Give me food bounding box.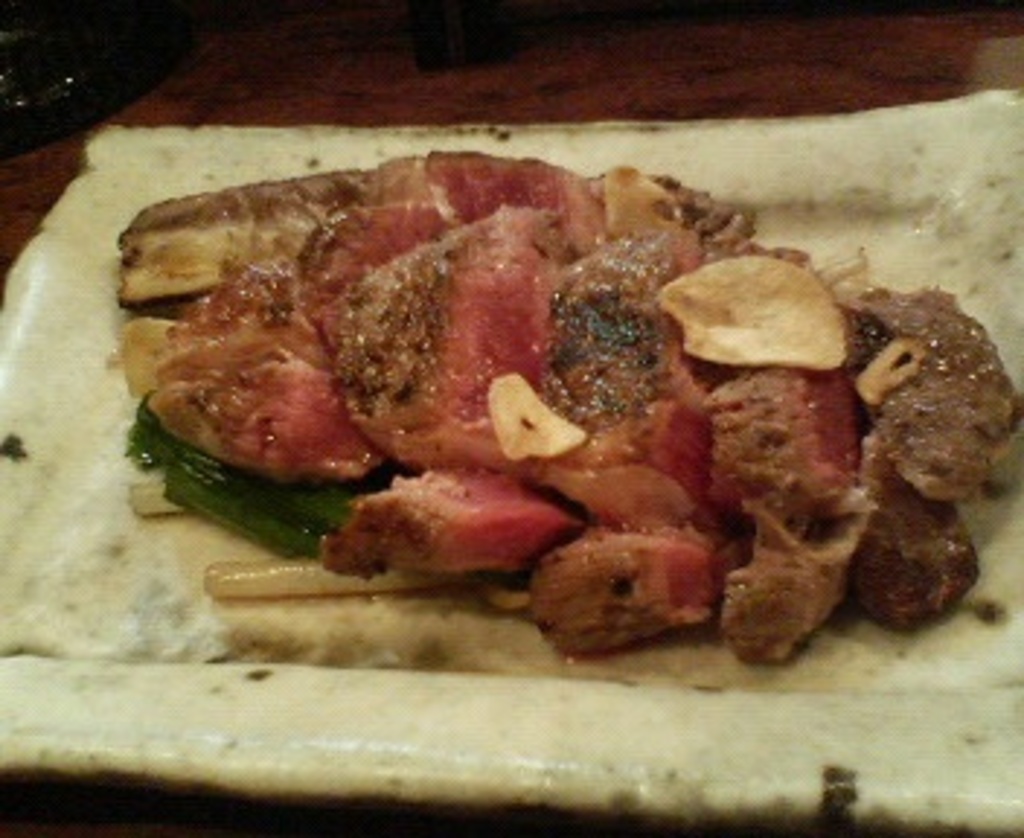
l=972, t=314, r=1021, b=489.
